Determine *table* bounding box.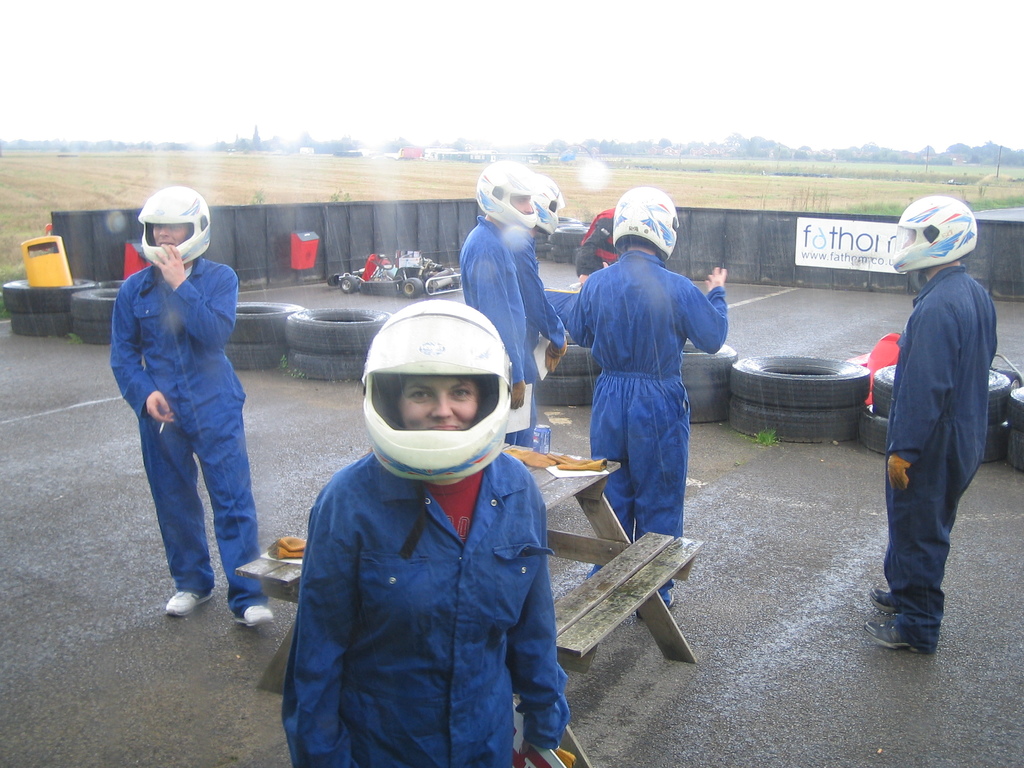
Determined: (229, 438, 630, 767).
